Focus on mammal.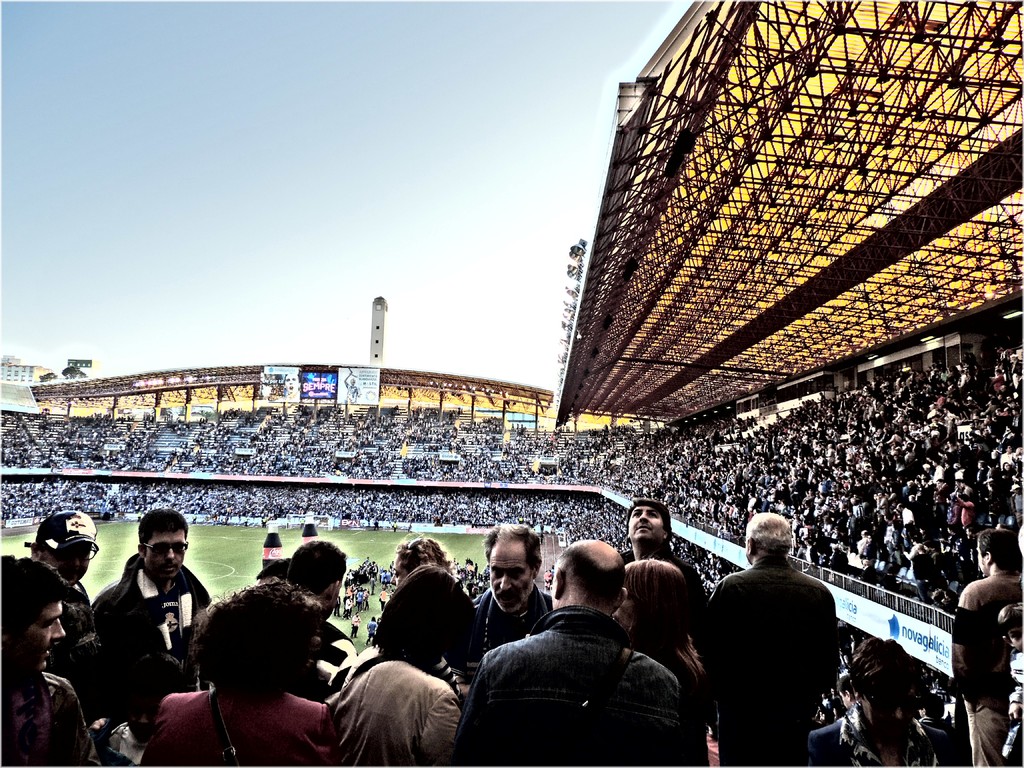
Focused at crop(3, 550, 107, 767).
